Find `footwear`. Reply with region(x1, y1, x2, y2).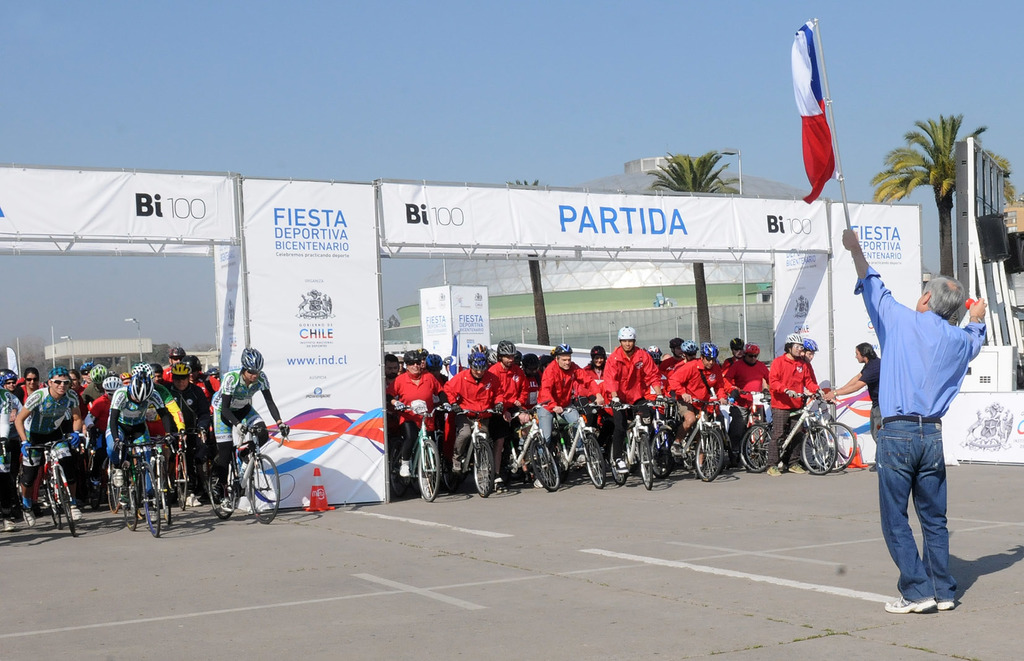
region(450, 453, 463, 472).
